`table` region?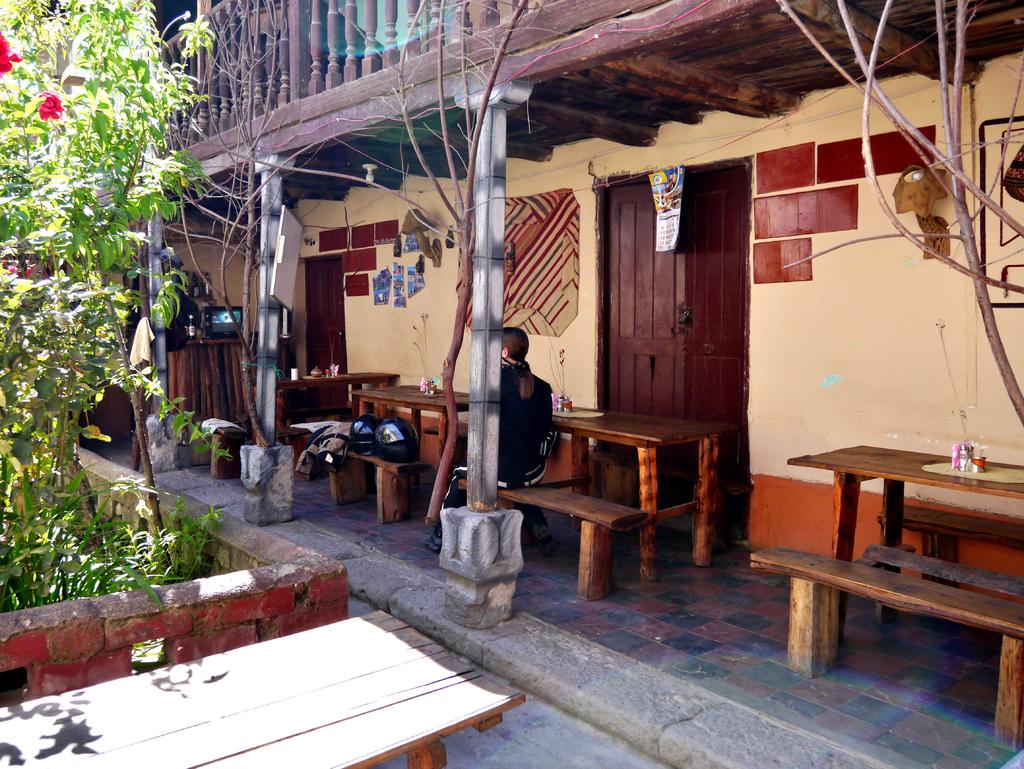
pyautogui.locateOnScreen(286, 371, 399, 420)
